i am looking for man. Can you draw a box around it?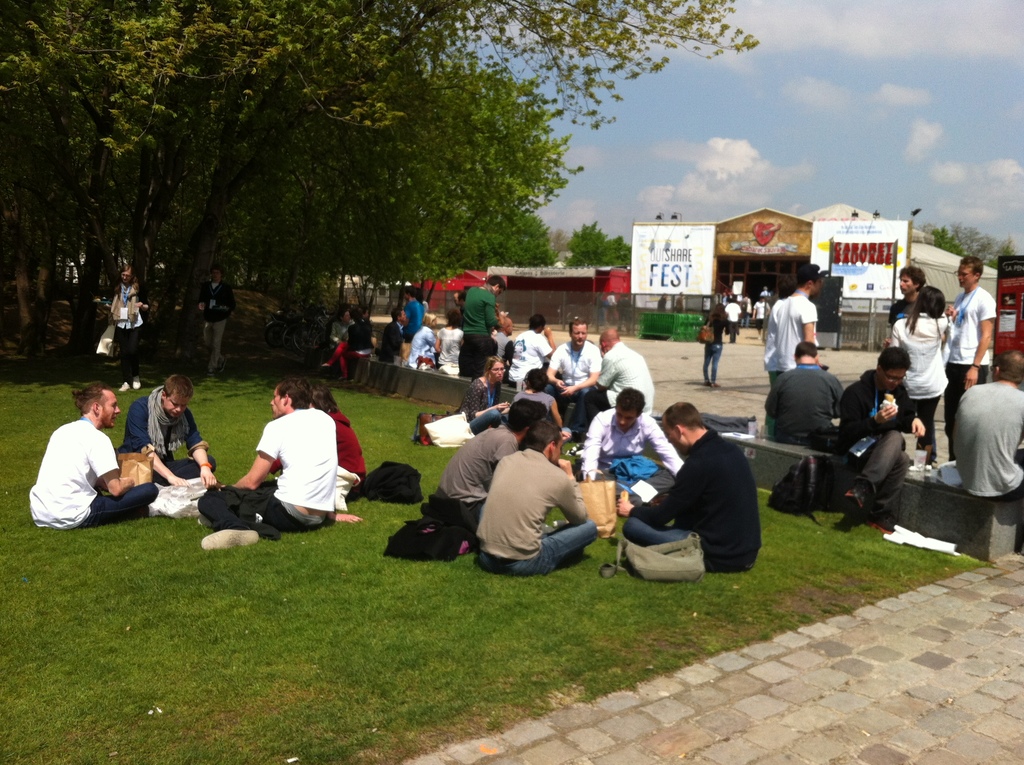
Sure, the bounding box is x1=884, y1=270, x2=929, y2=342.
